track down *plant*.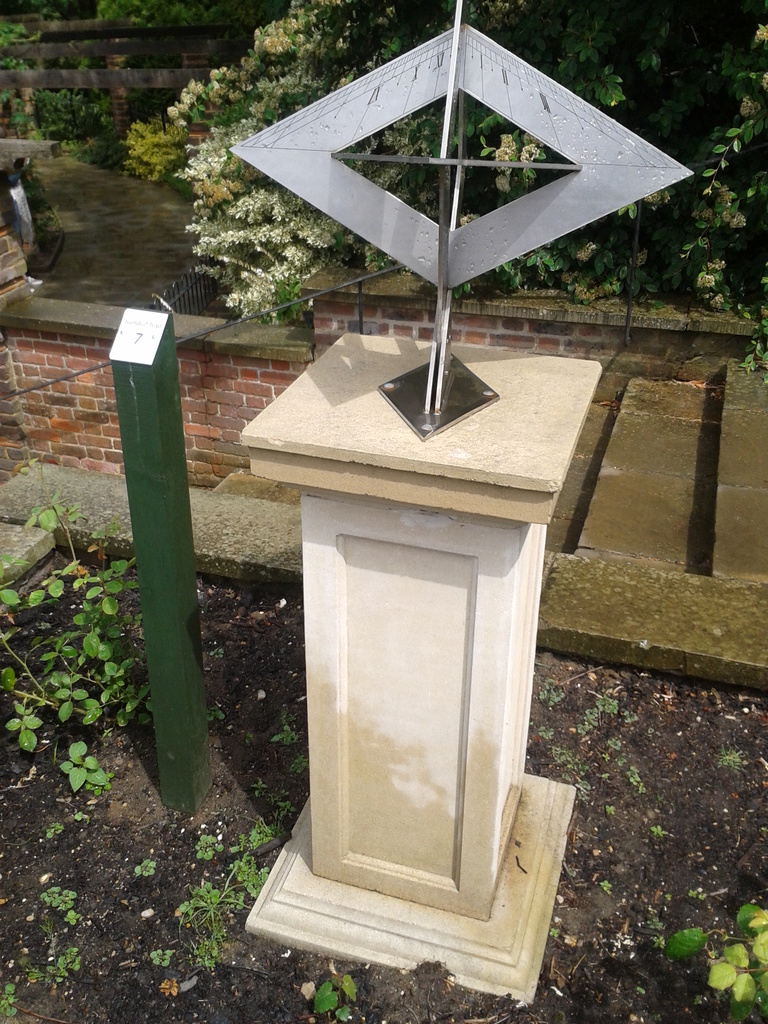
Tracked to detection(719, 743, 749, 780).
